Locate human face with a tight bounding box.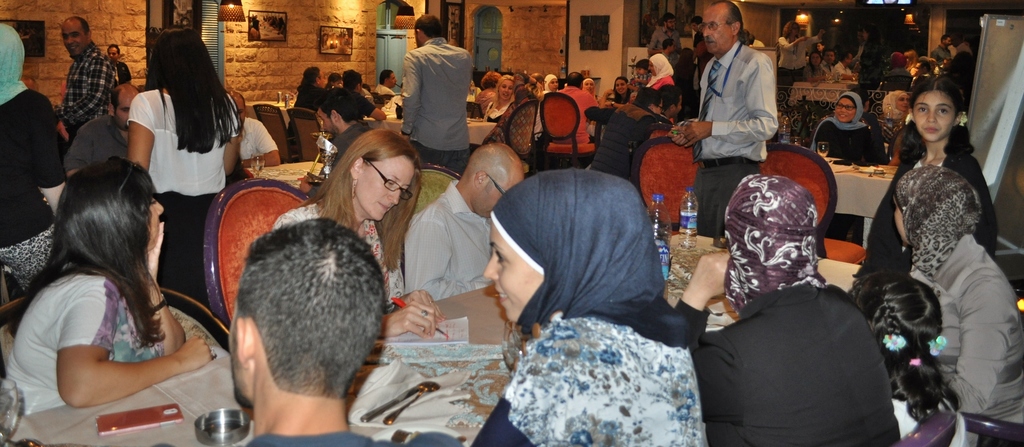
Rect(617, 77, 630, 93).
